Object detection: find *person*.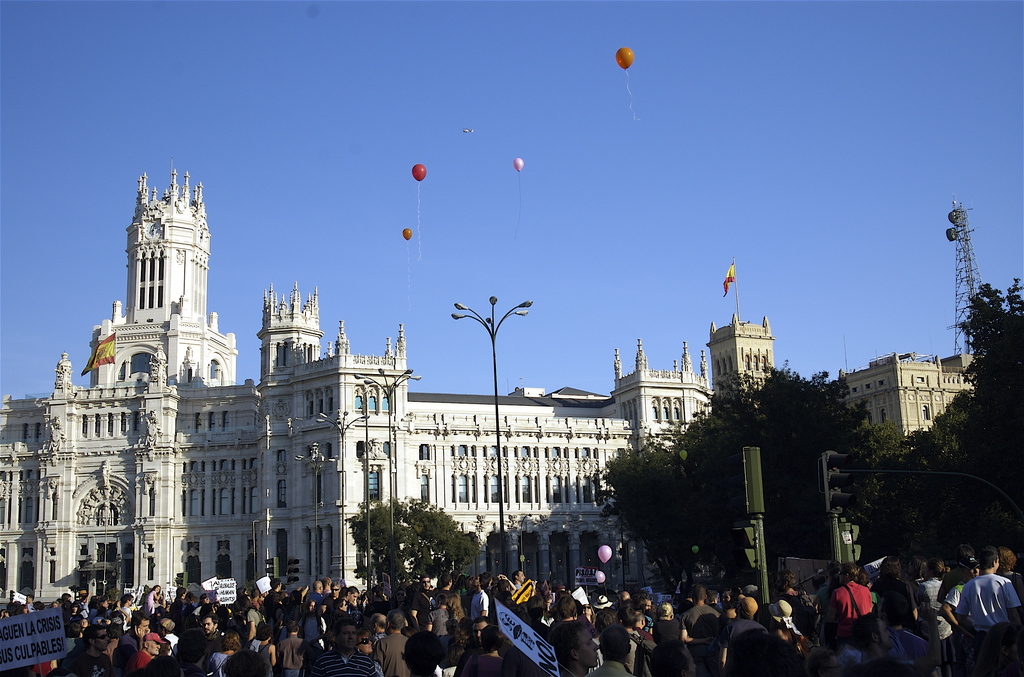
bbox(740, 582, 756, 597).
